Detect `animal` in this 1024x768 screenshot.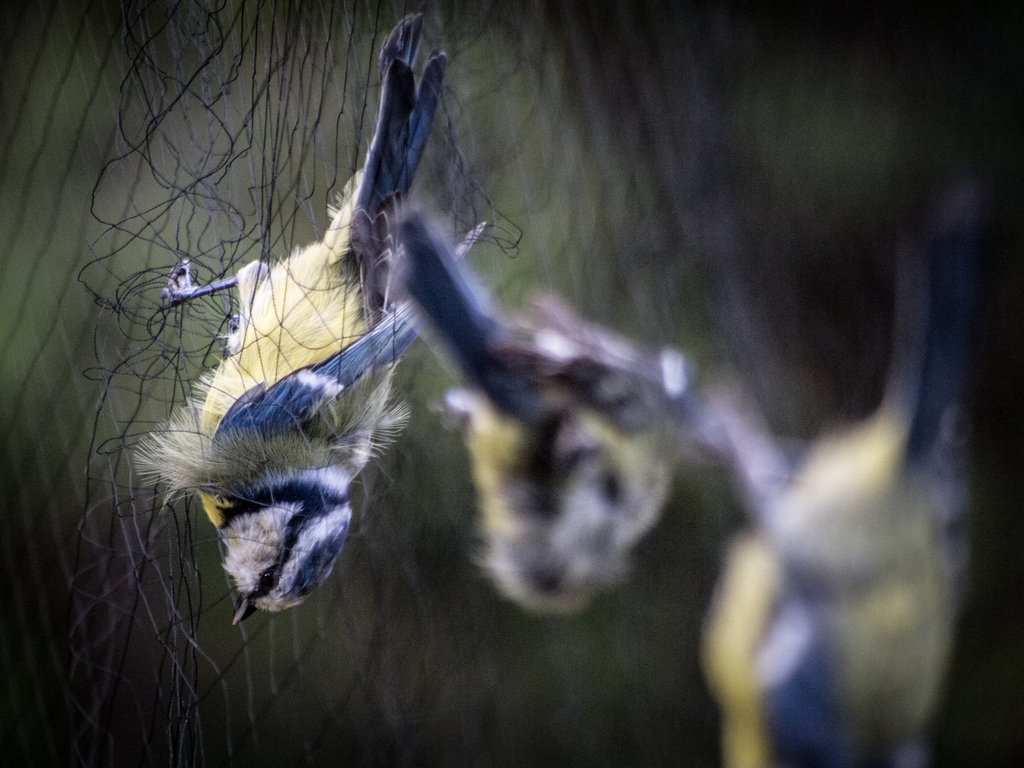
Detection: 125, 9, 490, 631.
